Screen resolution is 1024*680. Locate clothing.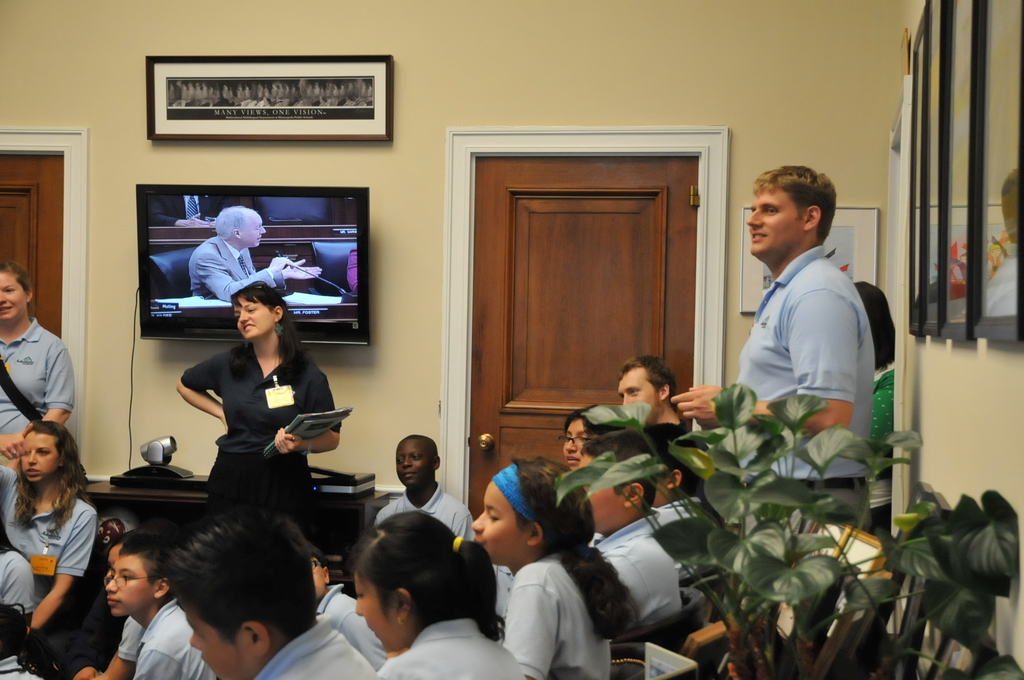
locate(504, 558, 612, 679).
